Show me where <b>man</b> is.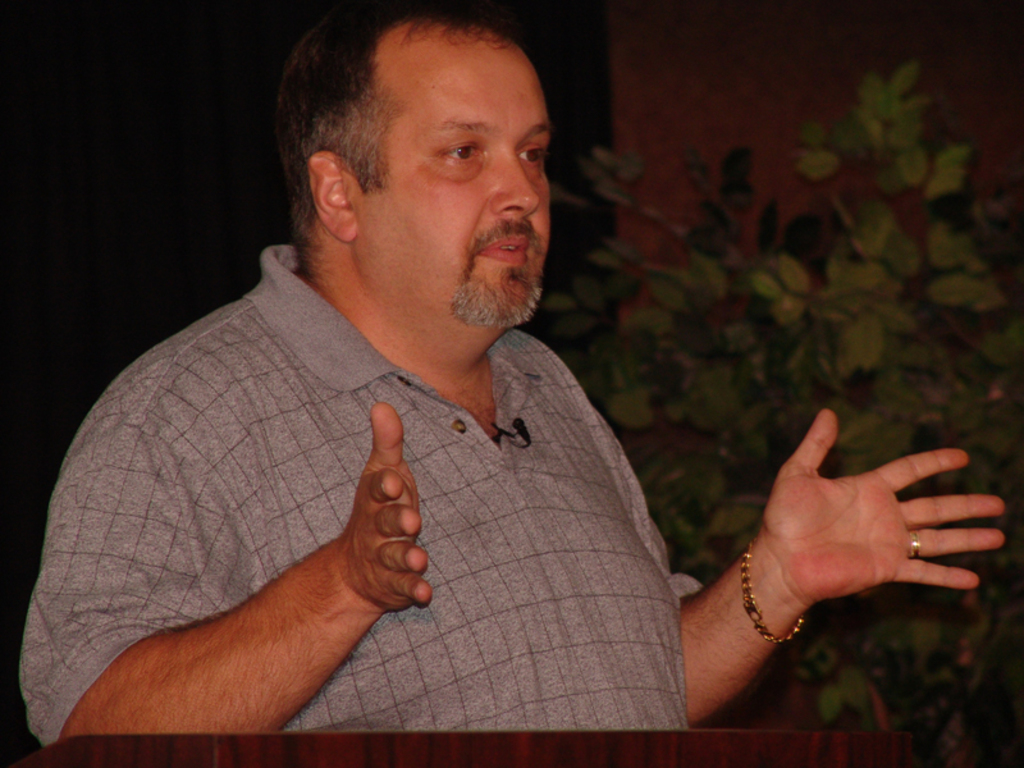
<b>man</b> is at [left=49, top=23, right=863, bottom=745].
